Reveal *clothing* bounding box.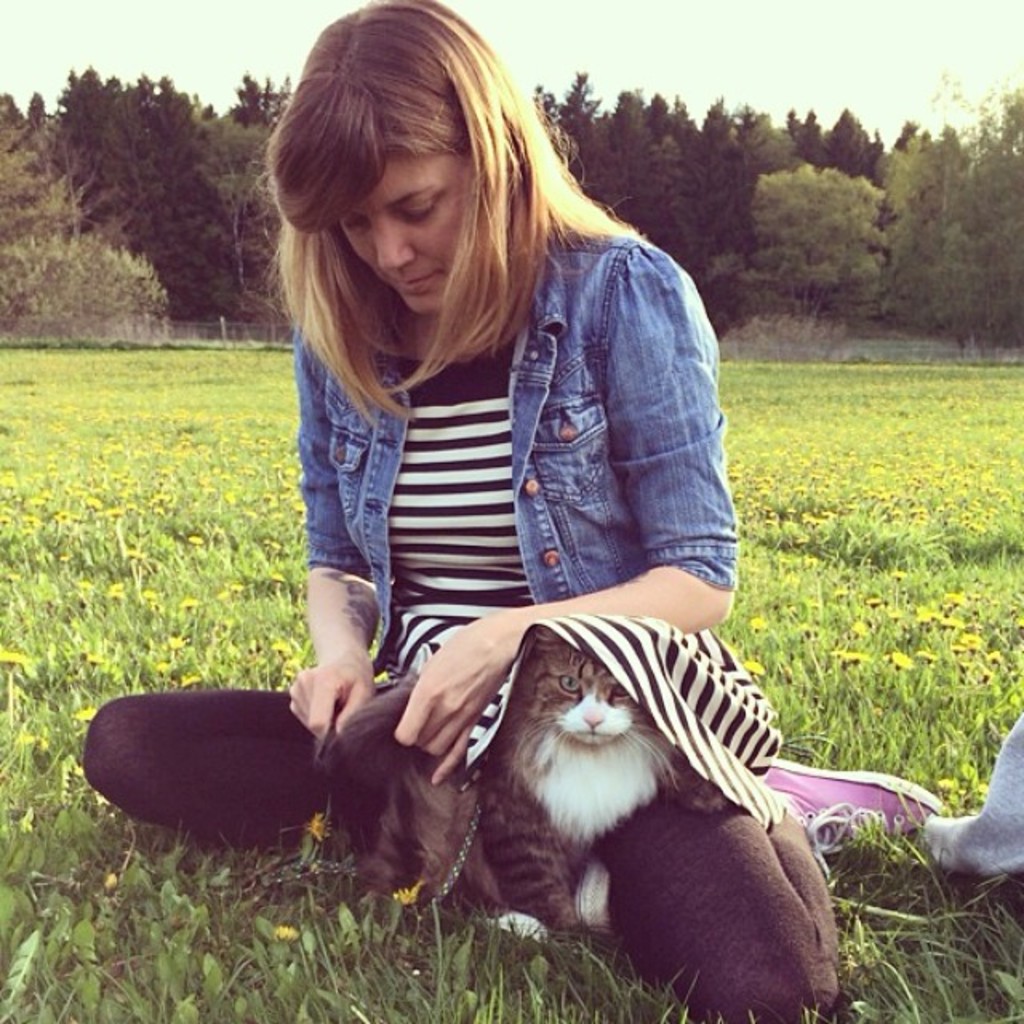
Revealed: bbox=(302, 222, 792, 837).
